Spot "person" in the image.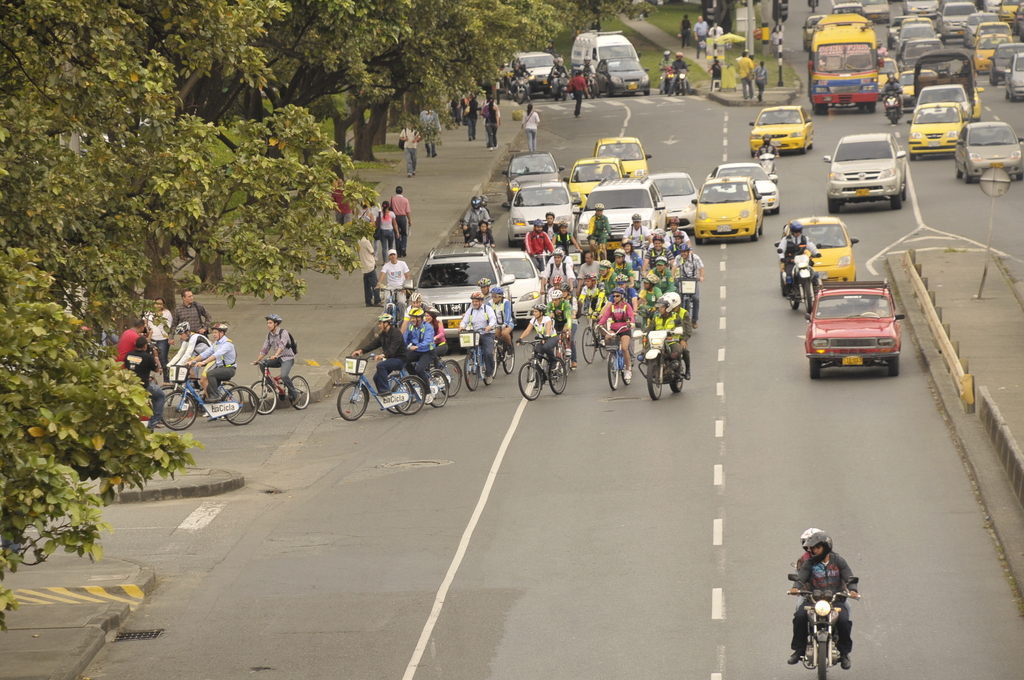
"person" found at bbox=(881, 74, 902, 102).
